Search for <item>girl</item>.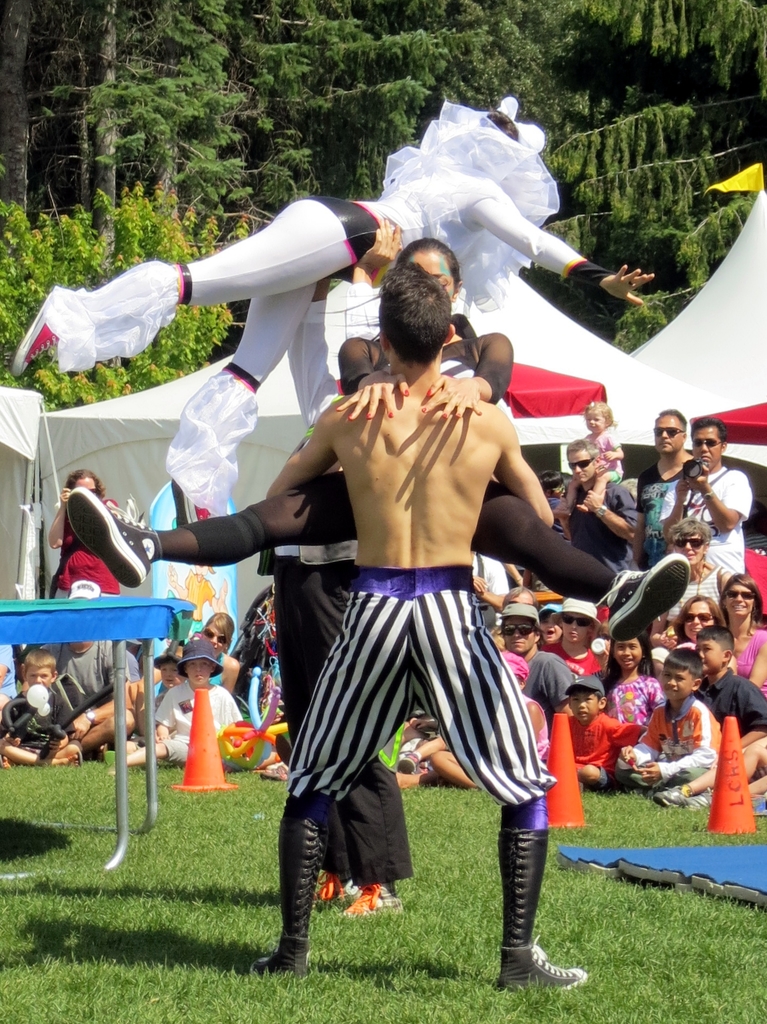
Found at left=502, top=652, right=547, bottom=751.
